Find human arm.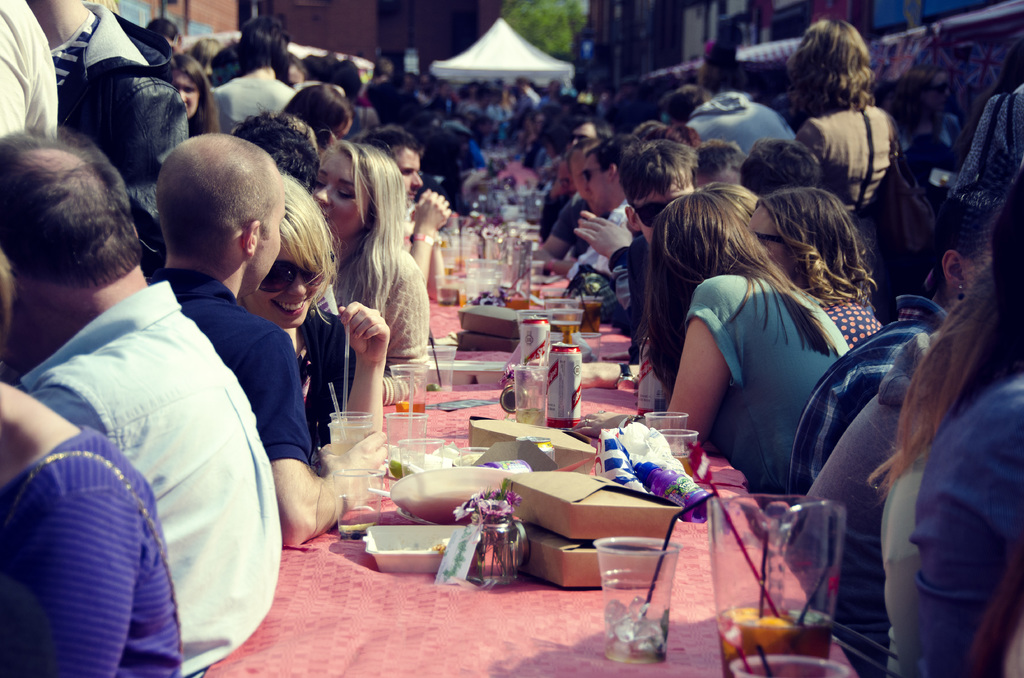
detection(321, 302, 385, 431).
